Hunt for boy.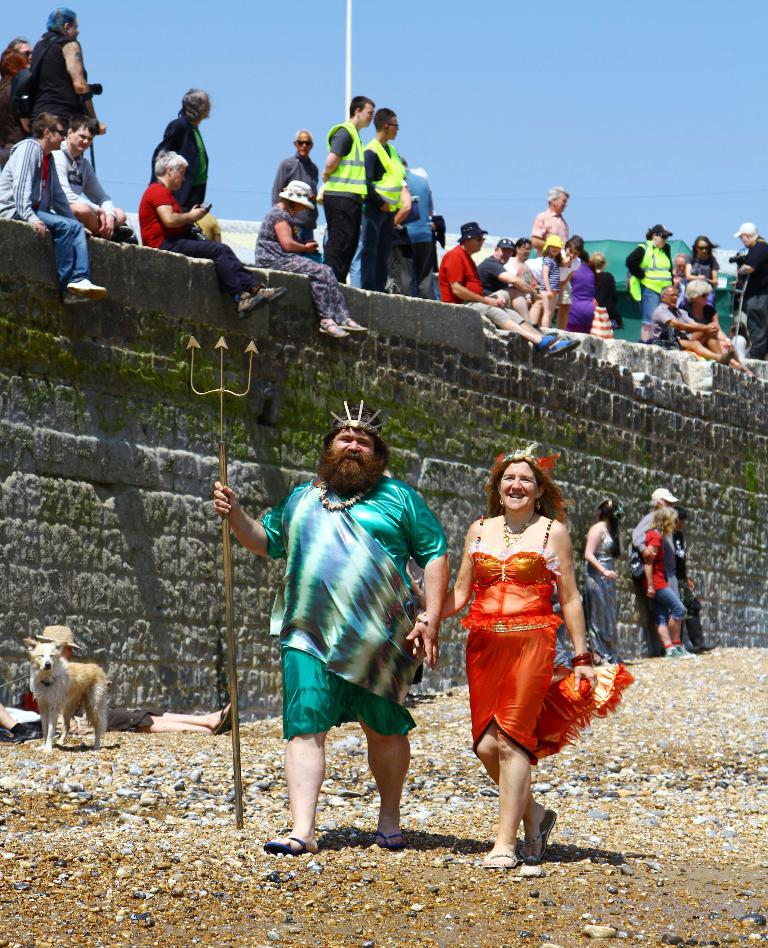
Hunted down at <box>367,104,406,290</box>.
